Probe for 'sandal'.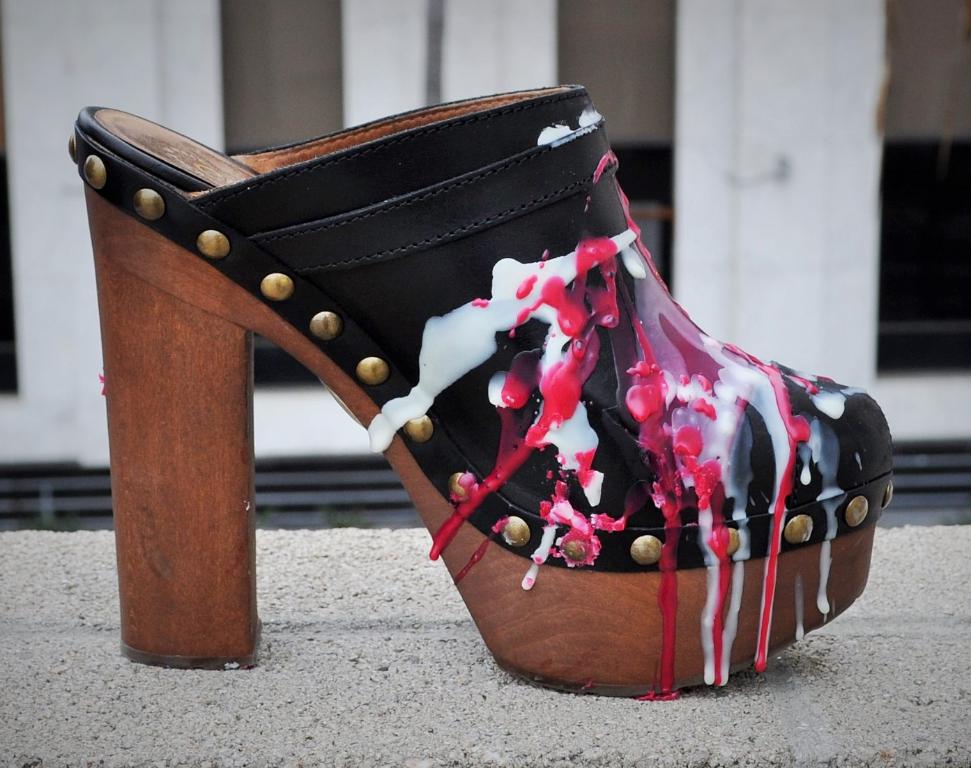
Probe result: box(91, 42, 868, 661).
